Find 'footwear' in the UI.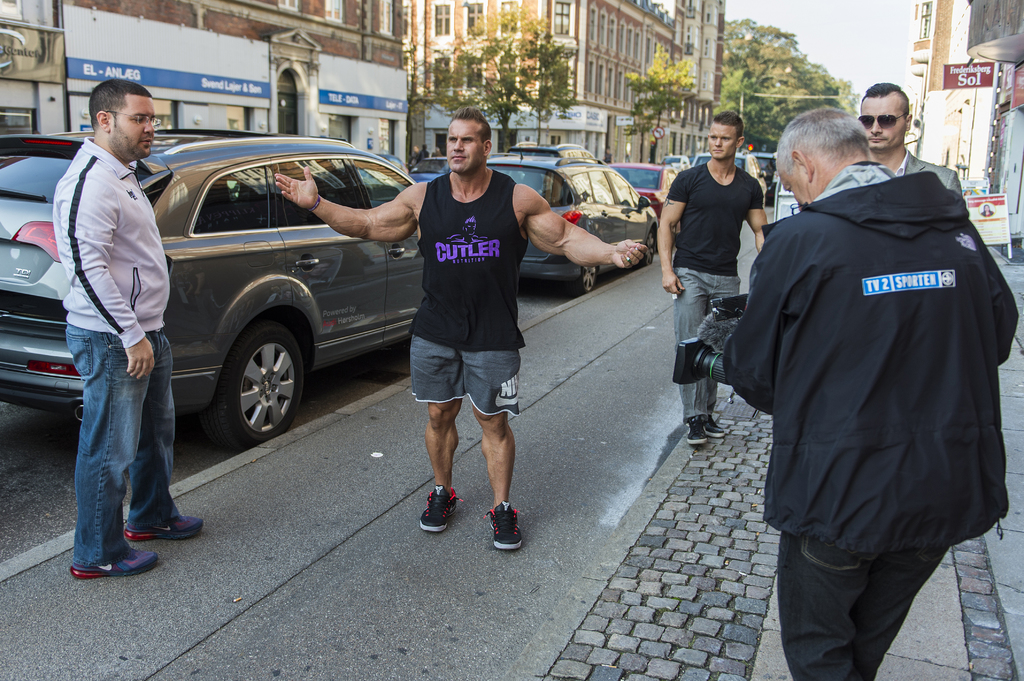
UI element at (707, 414, 729, 440).
